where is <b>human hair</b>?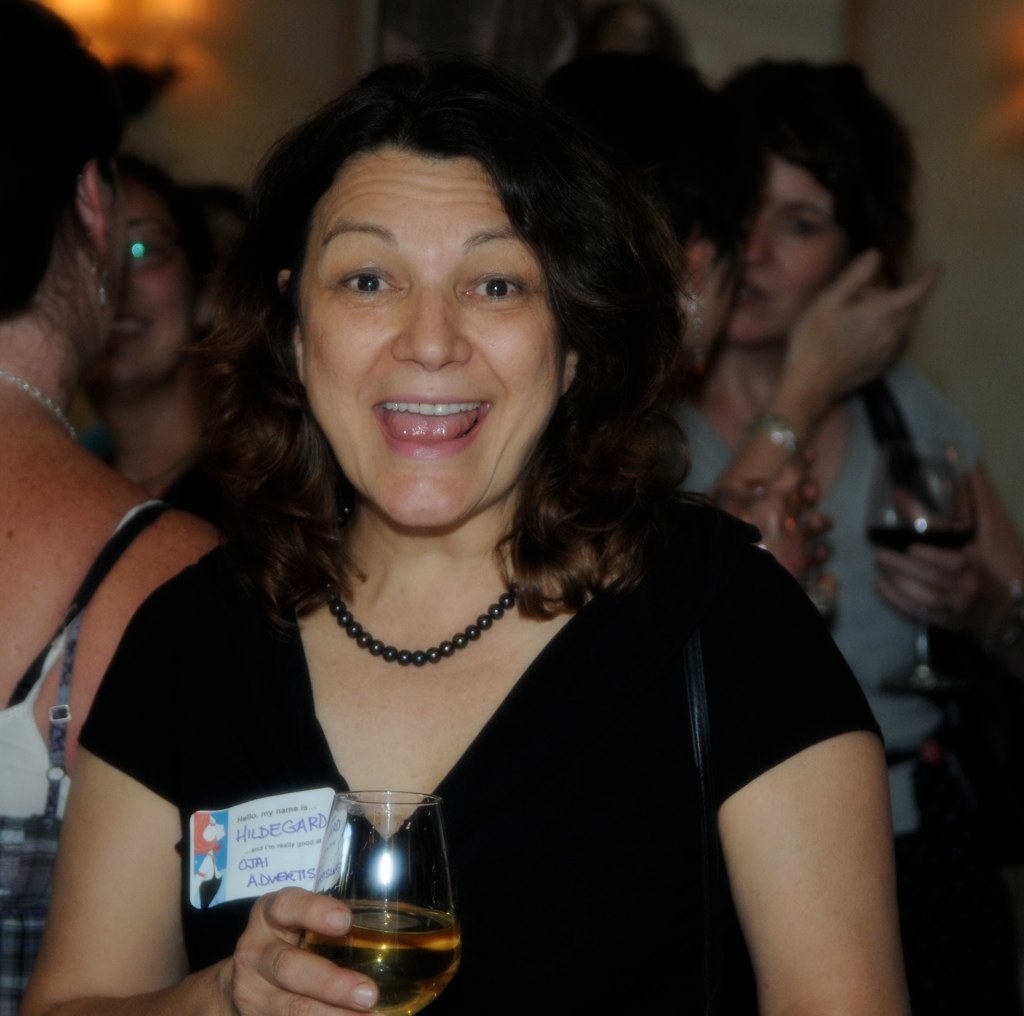
(x1=114, y1=151, x2=221, y2=313).
